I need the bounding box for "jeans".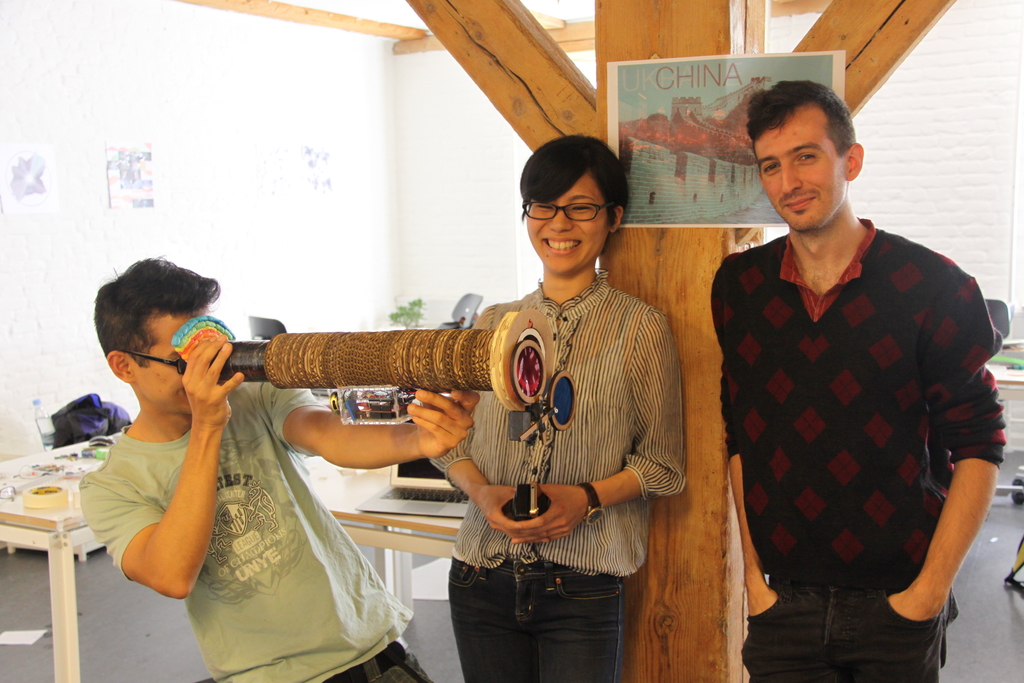
Here it is: [447, 559, 623, 682].
